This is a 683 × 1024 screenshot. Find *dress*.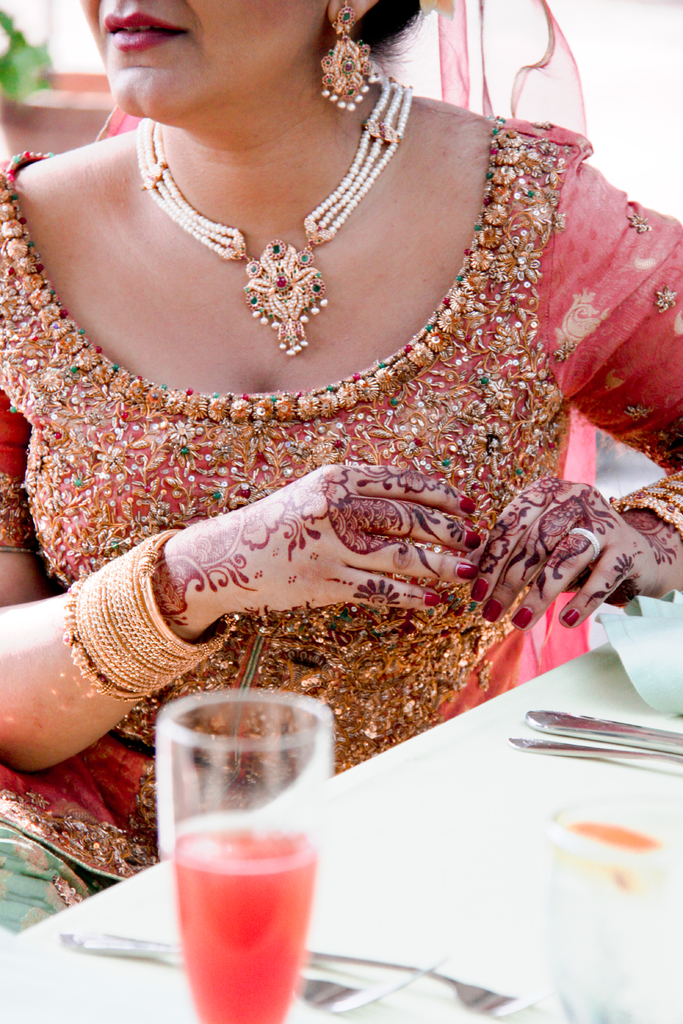
Bounding box: <bbox>0, 113, 682, 882</bbox>.
